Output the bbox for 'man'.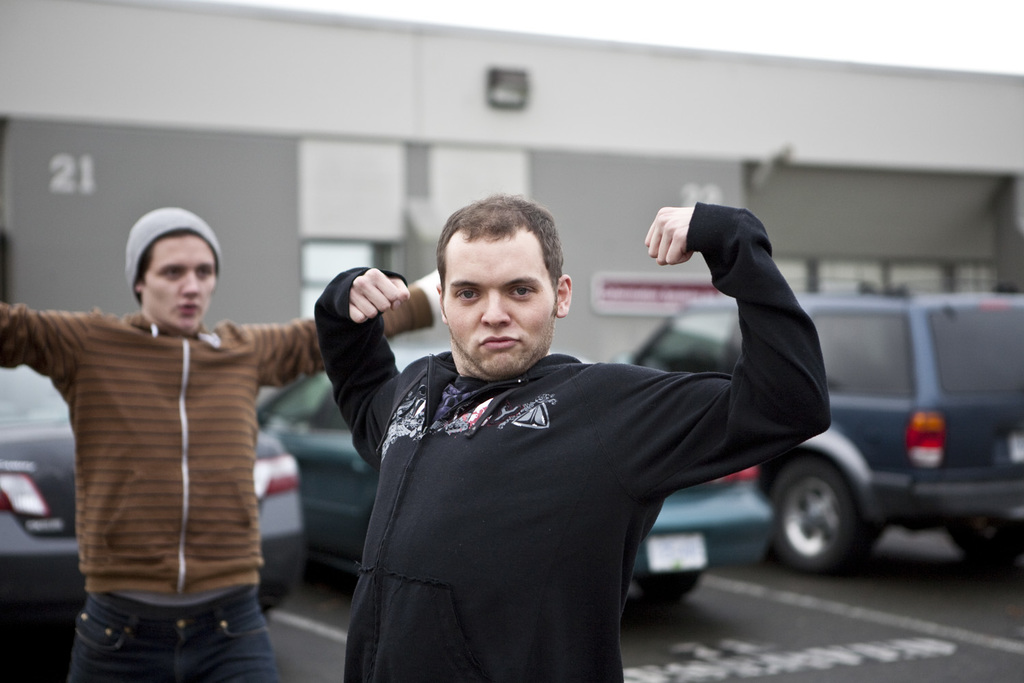
detection(0, 202, 439, 682).
